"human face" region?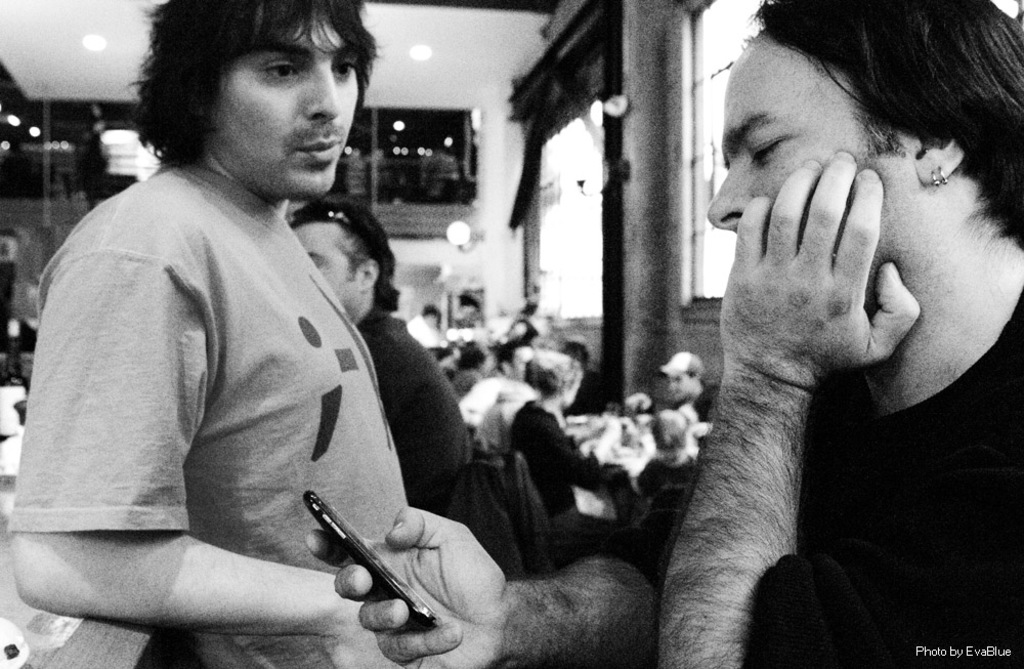
box=[213, 8, 356, 199]
